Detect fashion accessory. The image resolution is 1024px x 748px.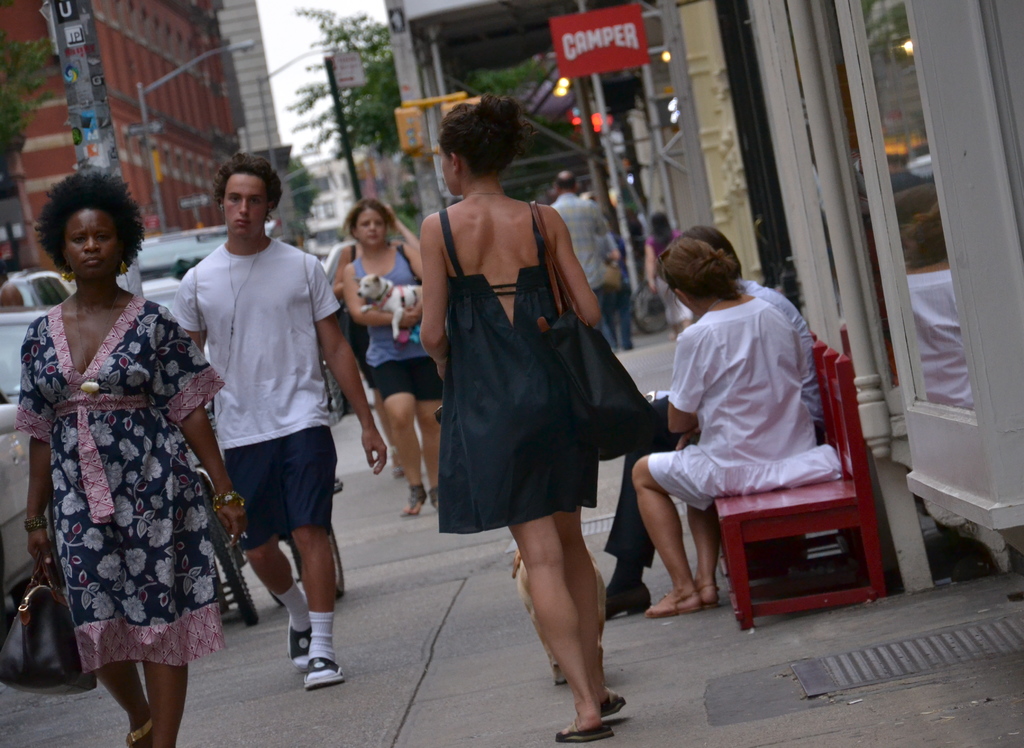
pyautogui.locateOnScreen(433, 404, 442, 423).
